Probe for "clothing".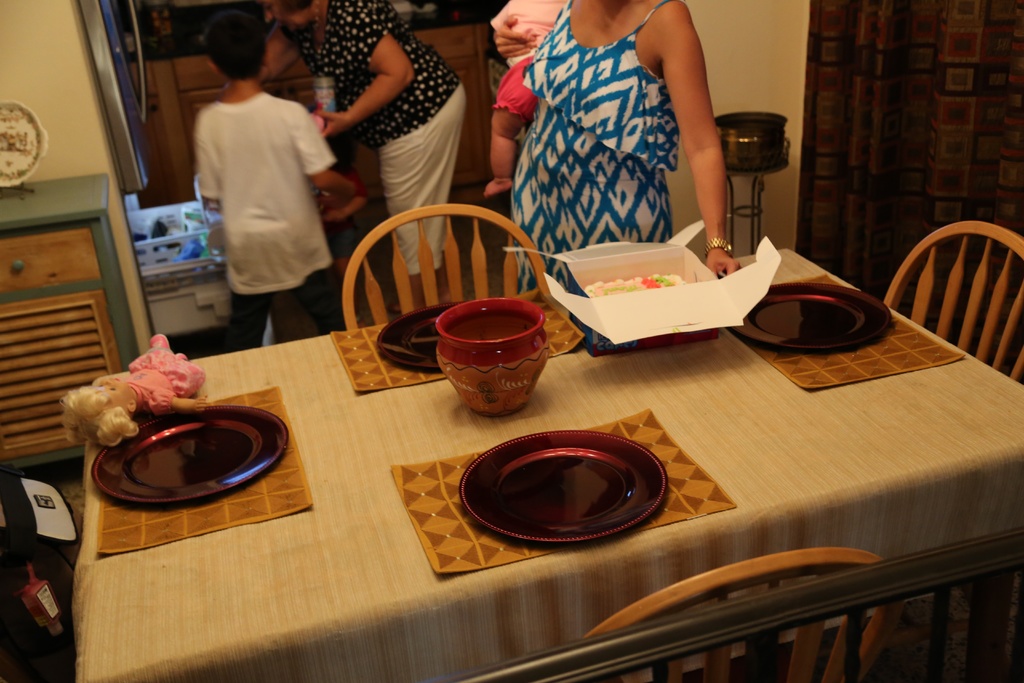
Probe result: [508,0,684,296].
